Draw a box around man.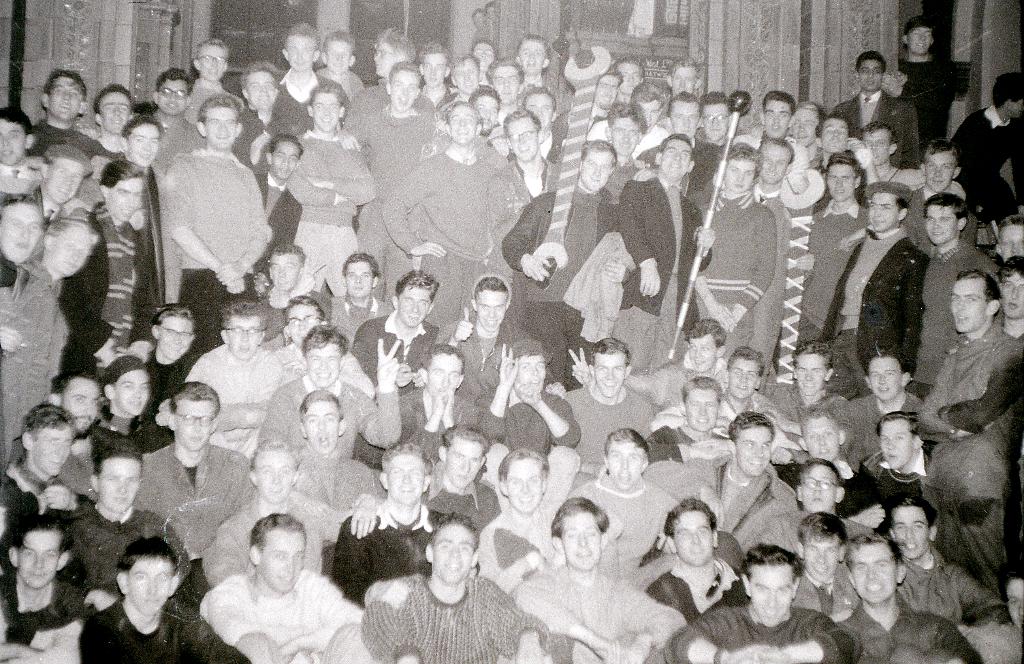
836, 534, 977, 663.
